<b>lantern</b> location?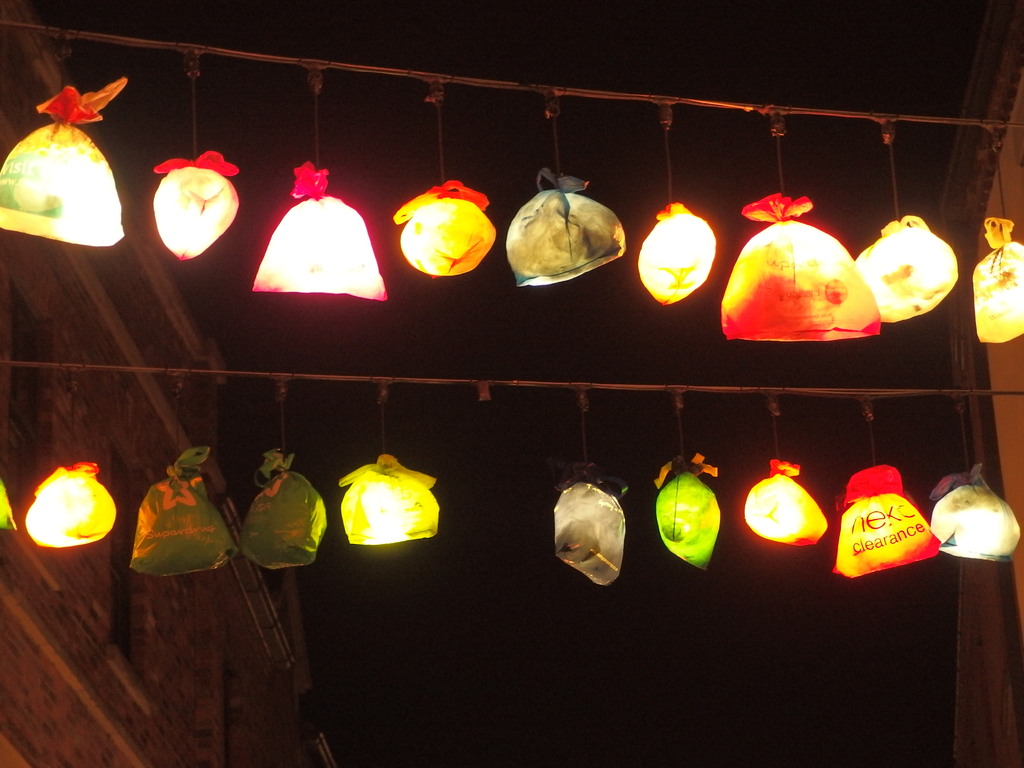
pyautogui.locateOnScreen(505, 164, 625, 289)
